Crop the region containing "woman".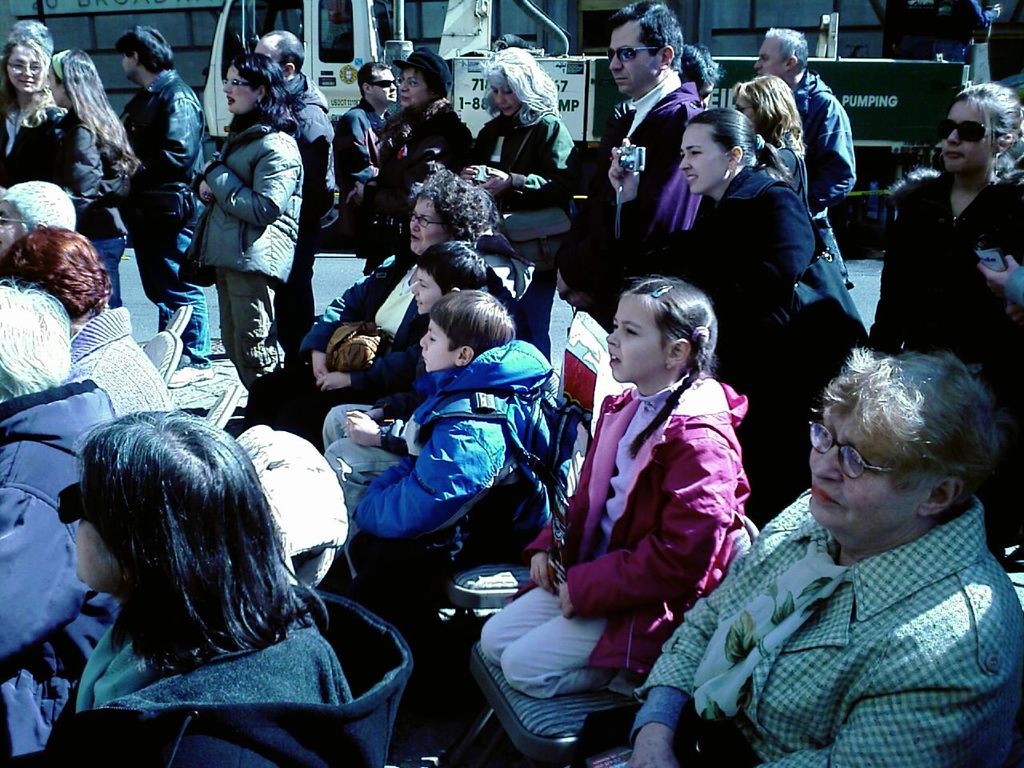
Crop region: 54/46/131/329.
